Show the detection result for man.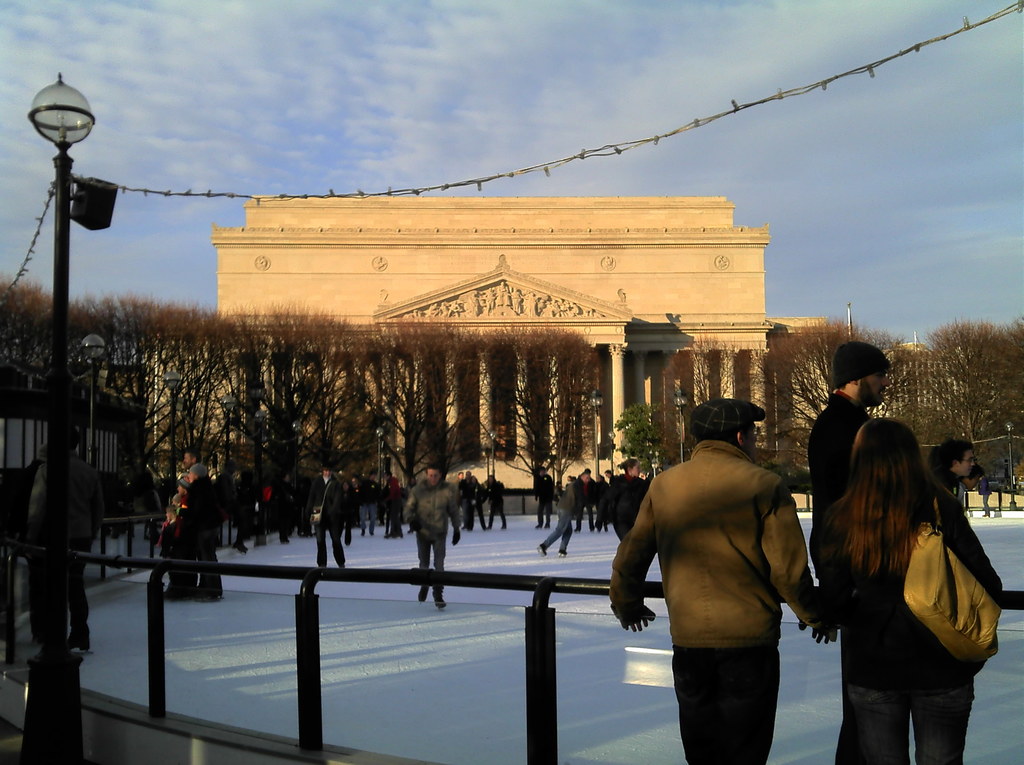
detection(401, 460, 467, 608).
